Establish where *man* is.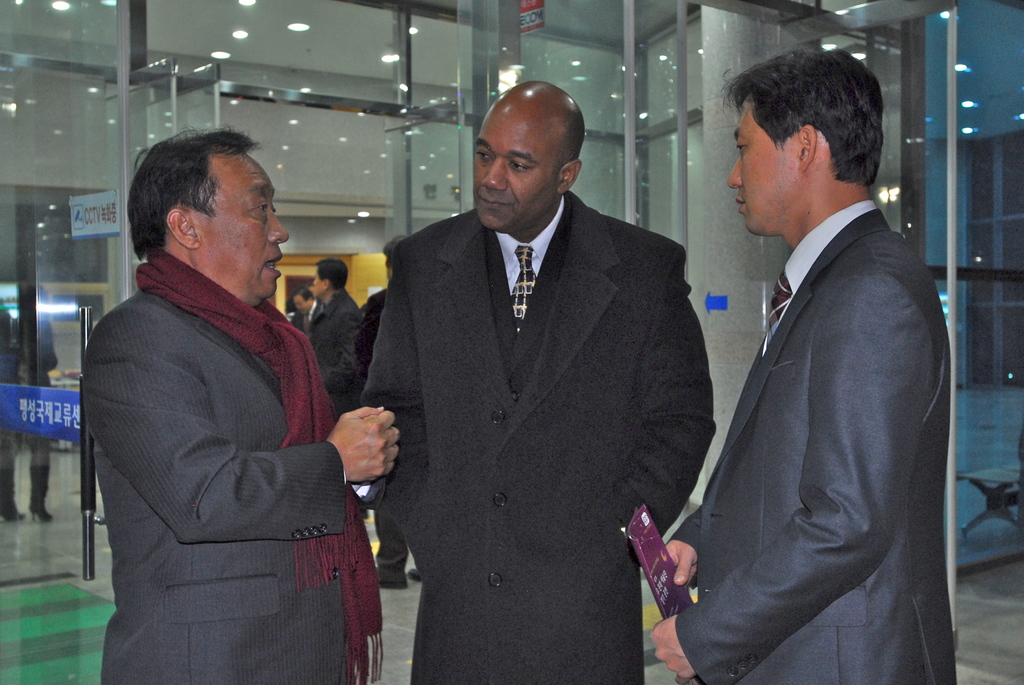
Established at [367,77,716,684].
